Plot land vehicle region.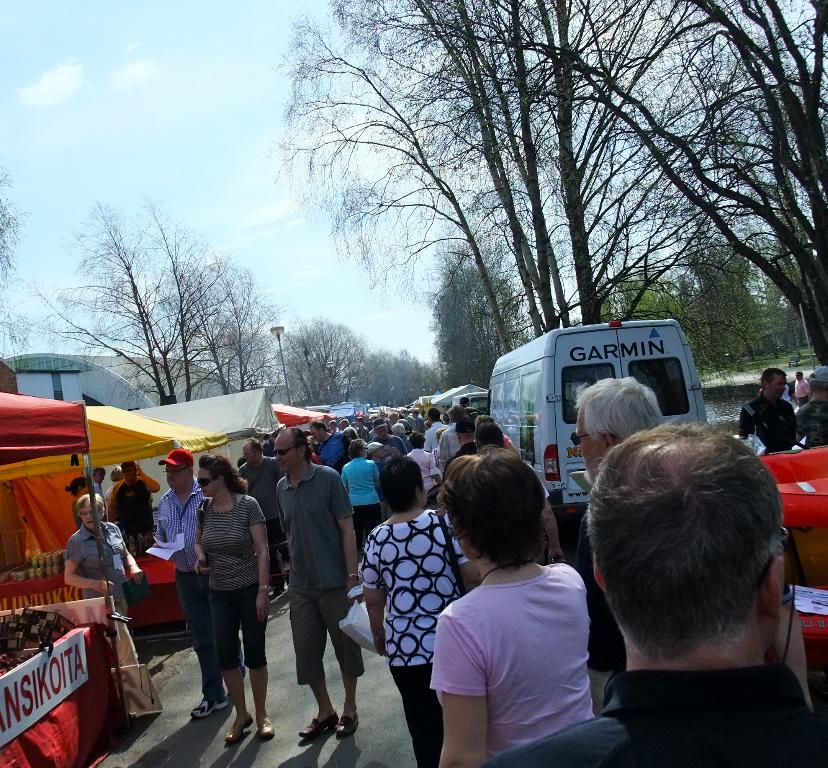
Plotted at 331:400:361:426.
